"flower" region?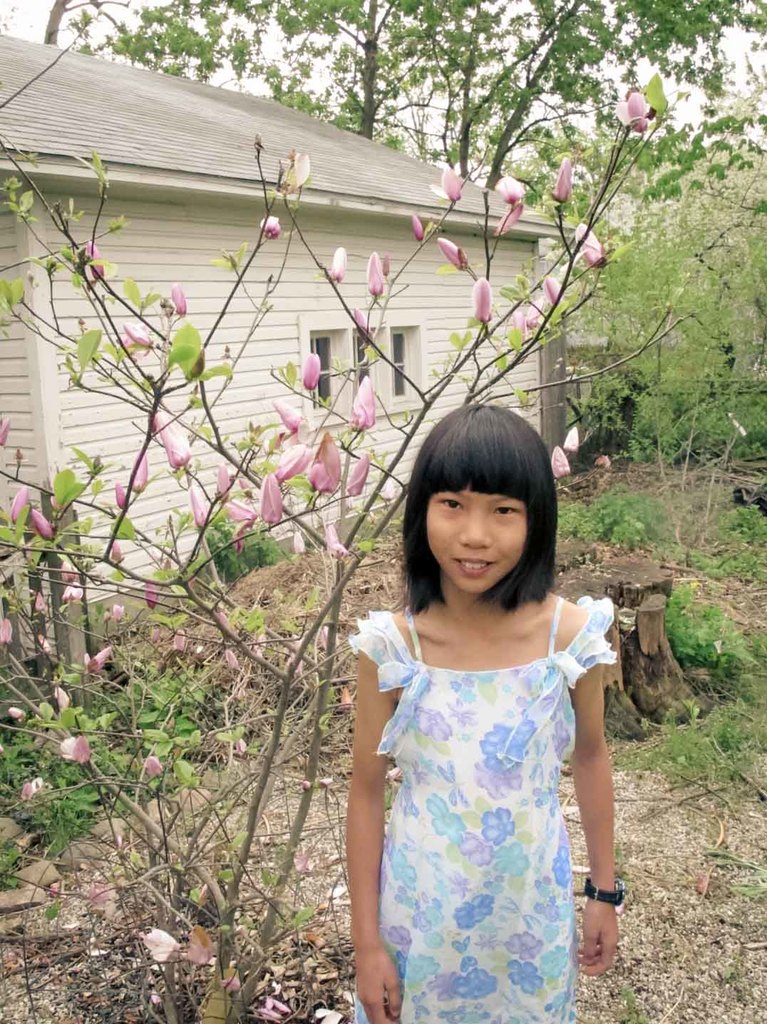
550 159 572 205
